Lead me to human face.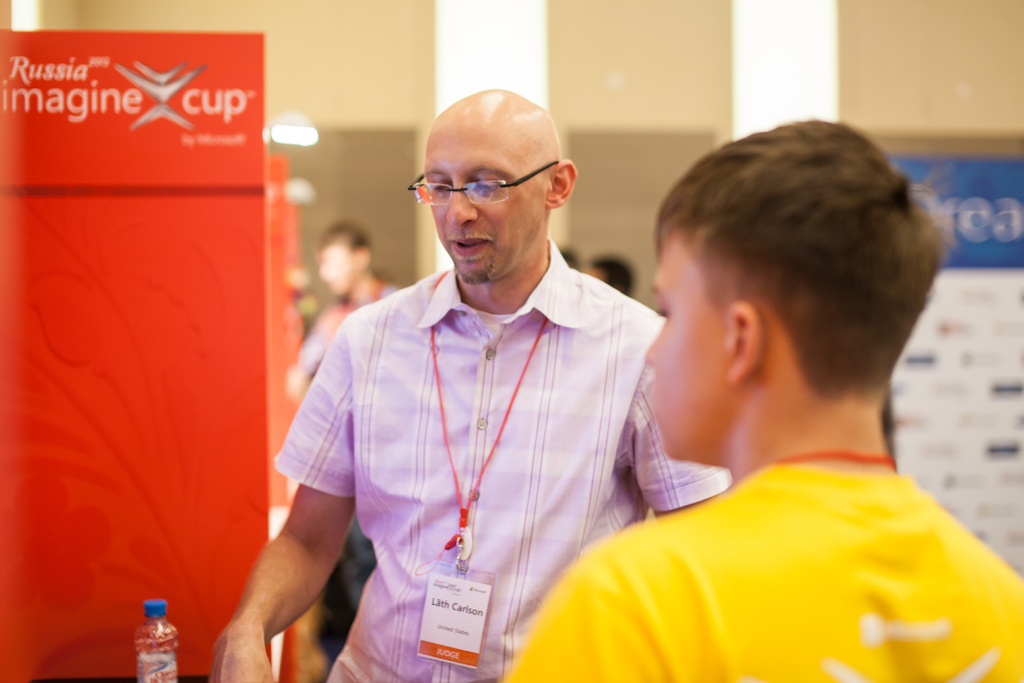
Lead to 641/233/743/454.
